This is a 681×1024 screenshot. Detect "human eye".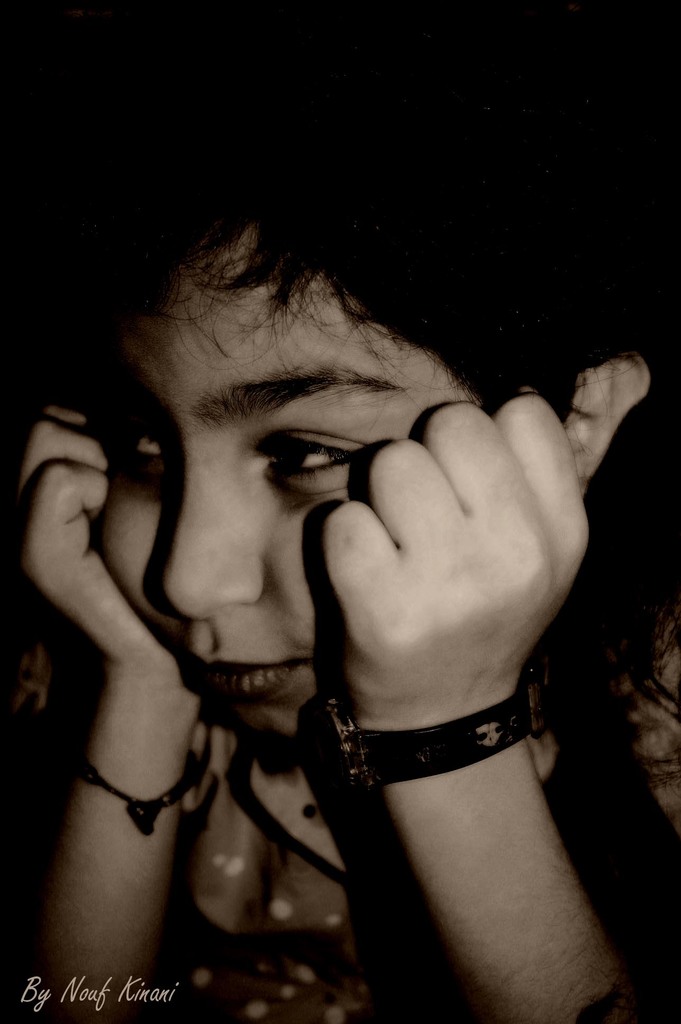
left=247, top=402, right=380, bottom=498.
